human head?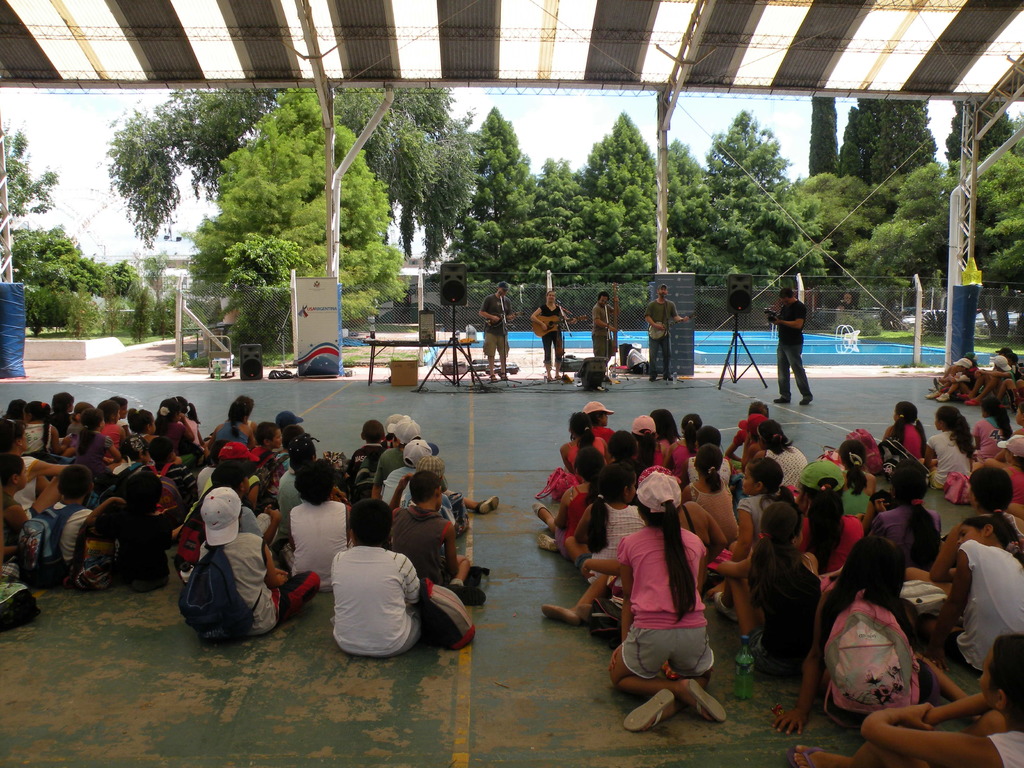
(left=697, top=424, right=722, bottom=444)
